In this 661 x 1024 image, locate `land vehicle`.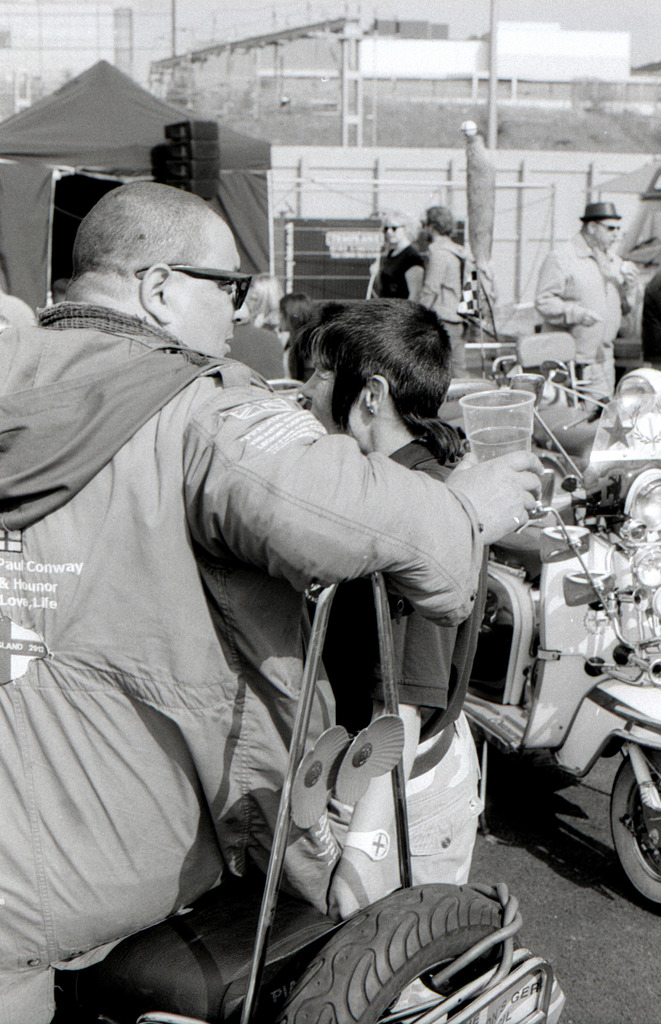
Bounding box: locate(624, 172, 660, 357).
